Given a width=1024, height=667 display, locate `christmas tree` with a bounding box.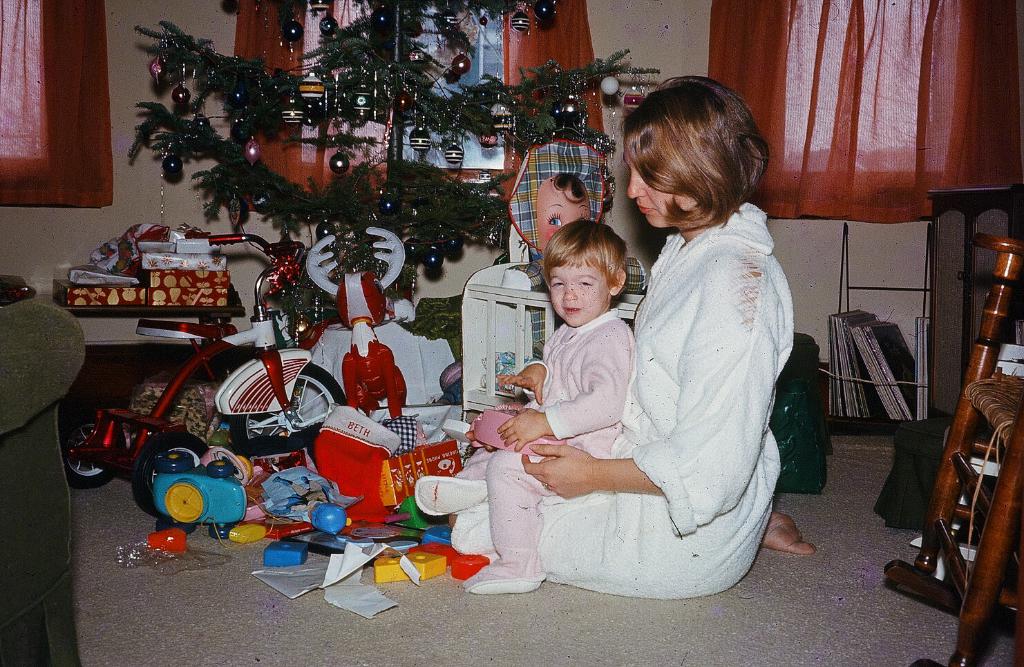
Located: detection(128, 0, 663, 351).
